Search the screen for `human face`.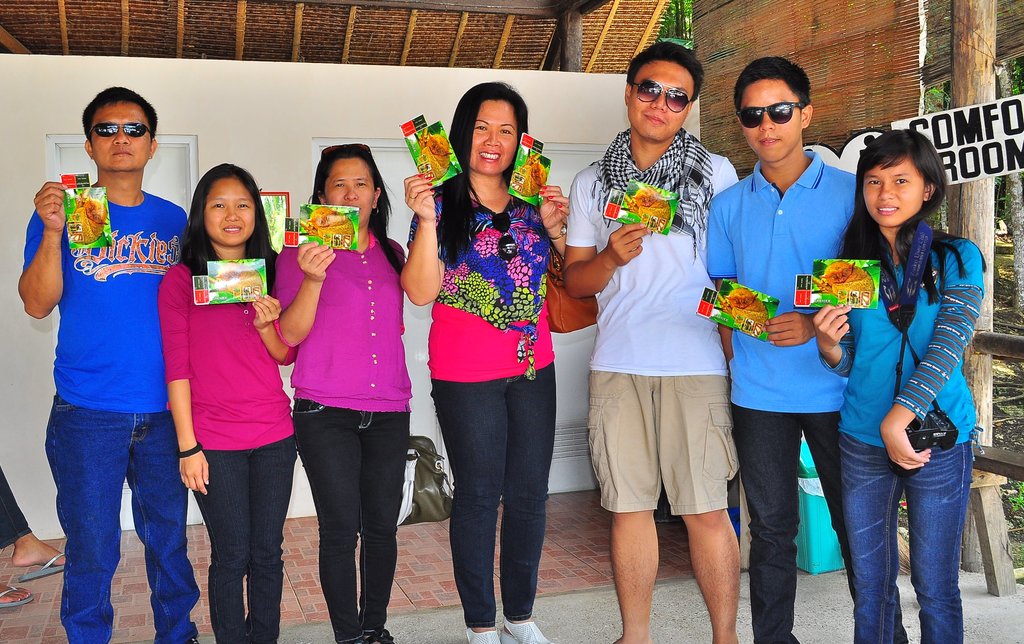
Found at [left=863, top=156, right=924, bottom=226].
